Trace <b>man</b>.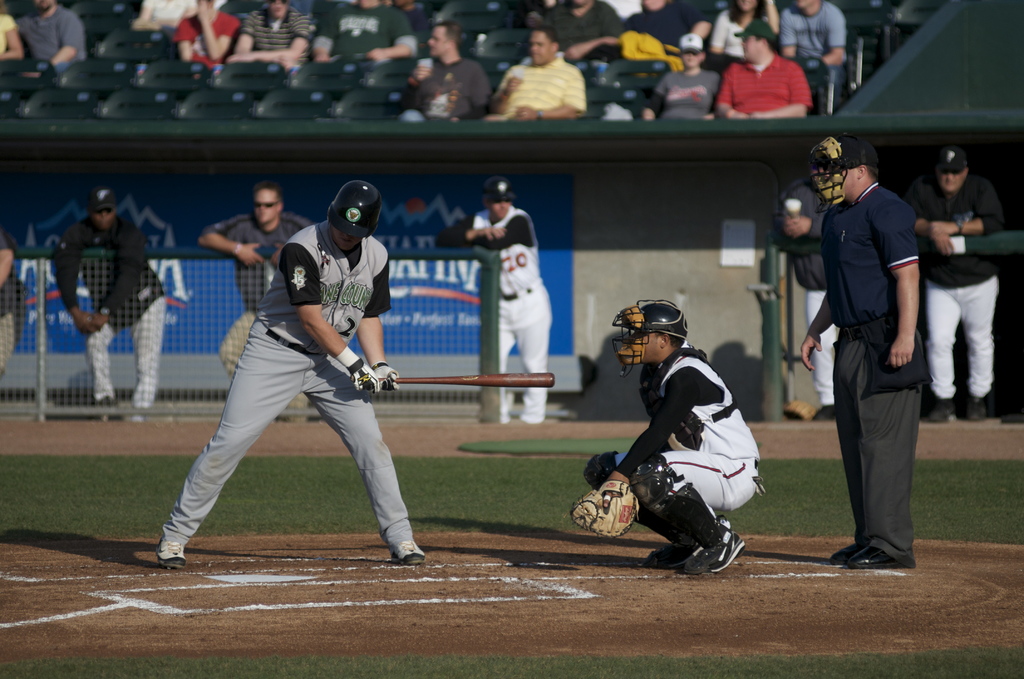
Traced to <box>902,145,1005,423</box>.
